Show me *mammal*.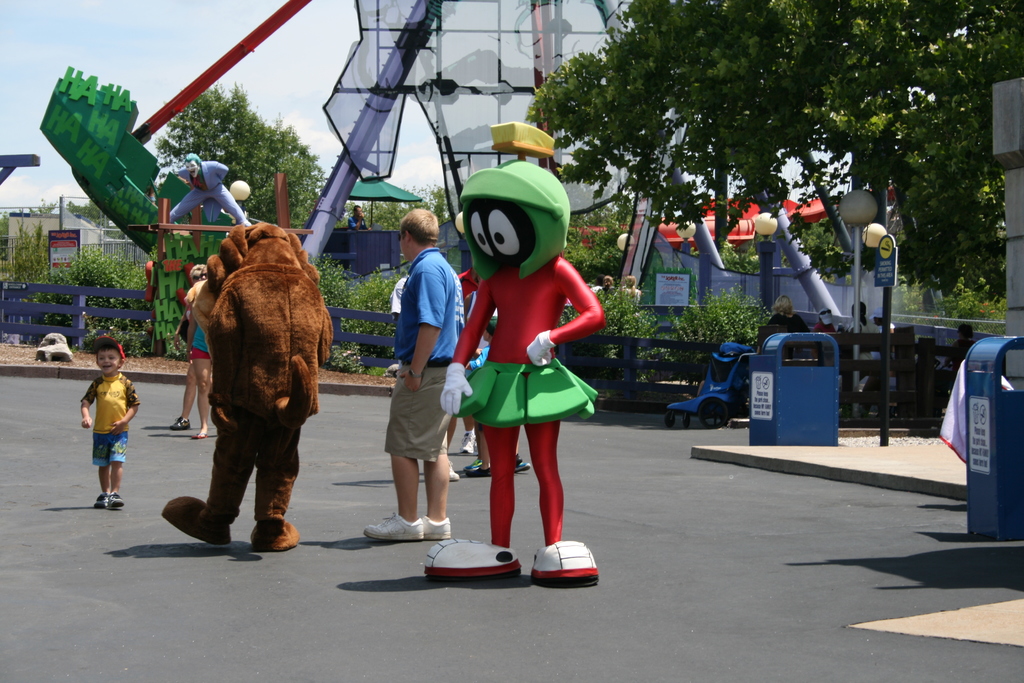
*mammal* is here: [x1=422, y1=157, x2=608, y2=584].
